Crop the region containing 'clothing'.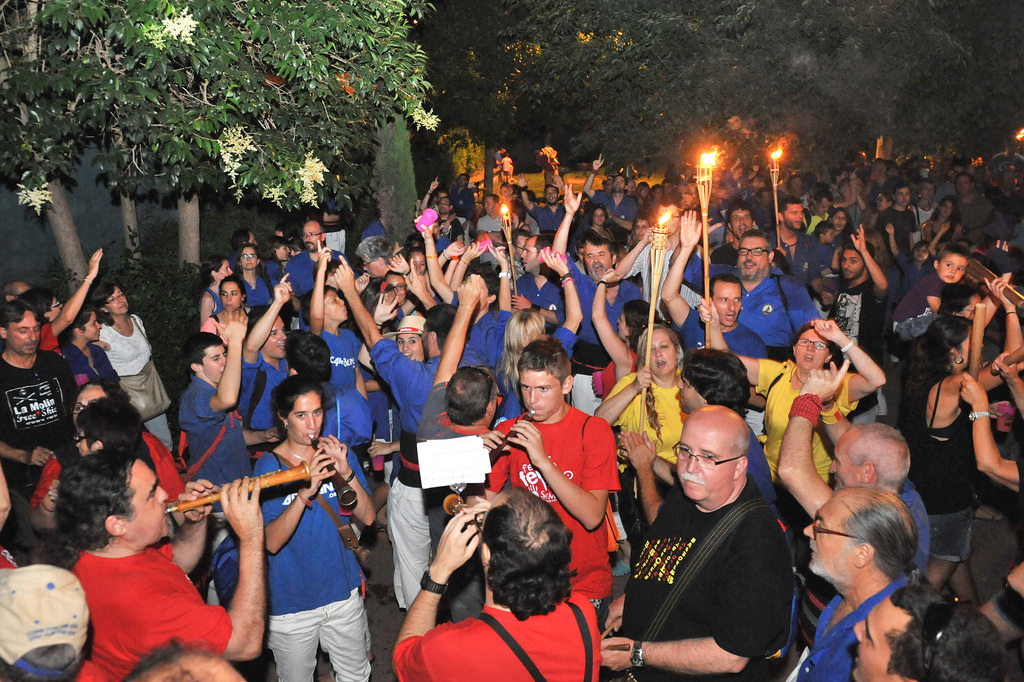
Crop region: 375/343/483/483.
